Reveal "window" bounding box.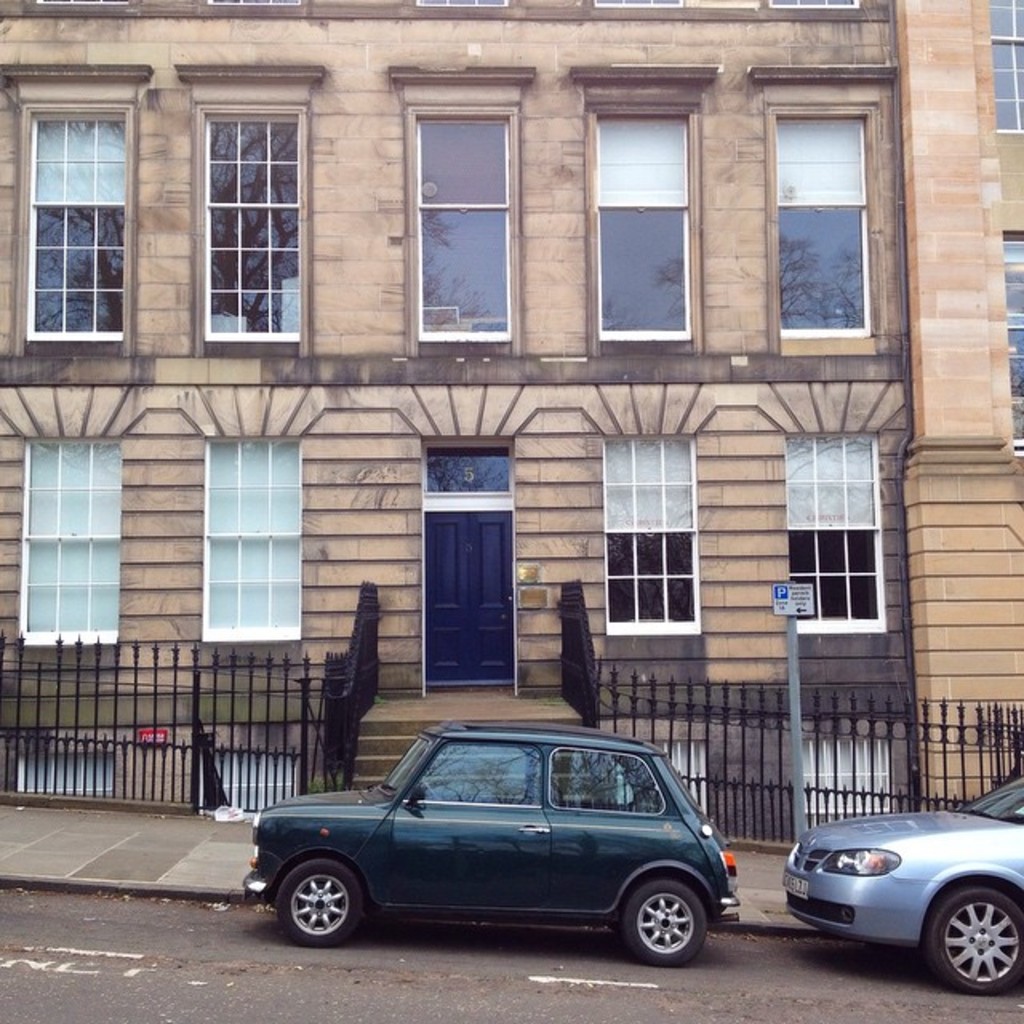
Revealed: [419, 0, 506, 3].
